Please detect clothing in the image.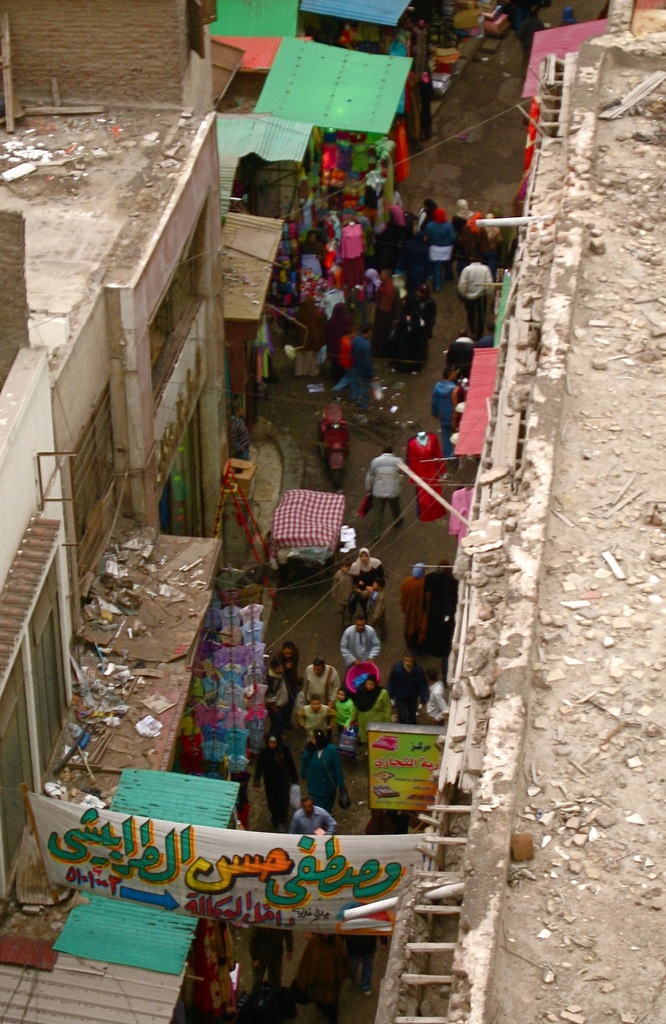
l=335, t=620, r=391, b=667.
